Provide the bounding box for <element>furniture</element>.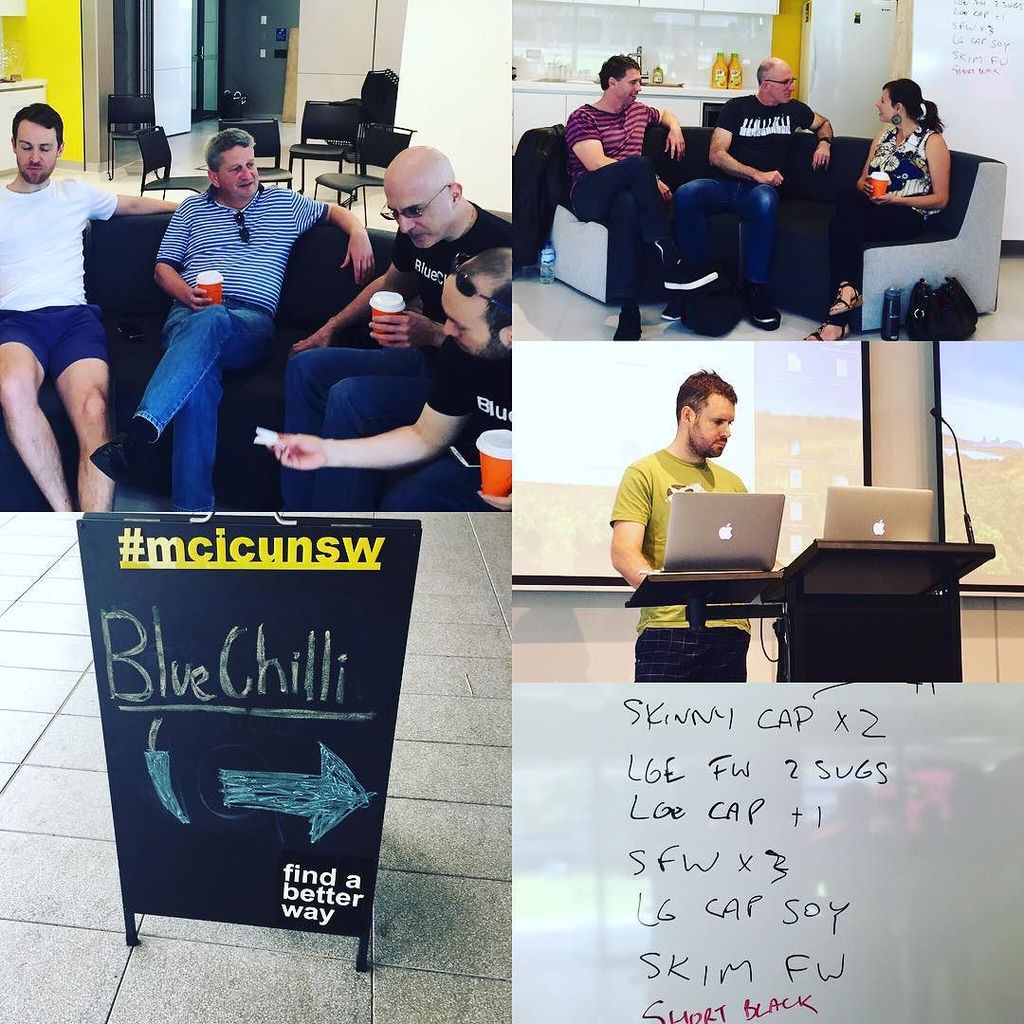
bbox(625, 543, 993, 685).
